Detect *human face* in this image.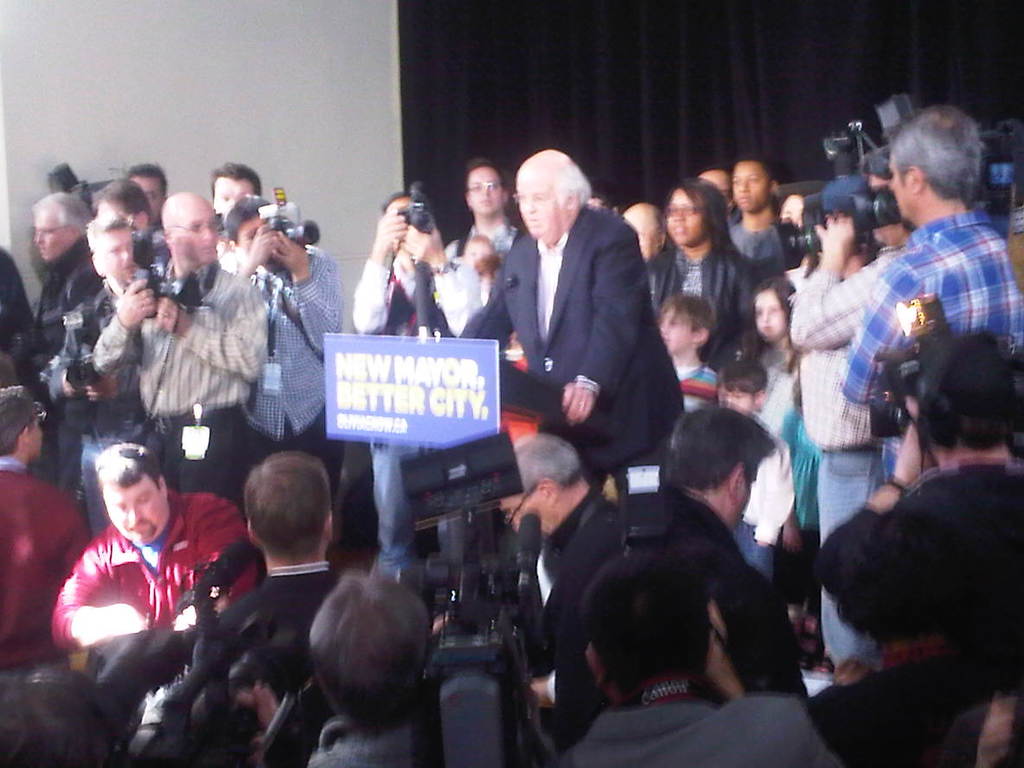
Detection: pyautogui.locateOnScreen(695, 170, 730, 211).
